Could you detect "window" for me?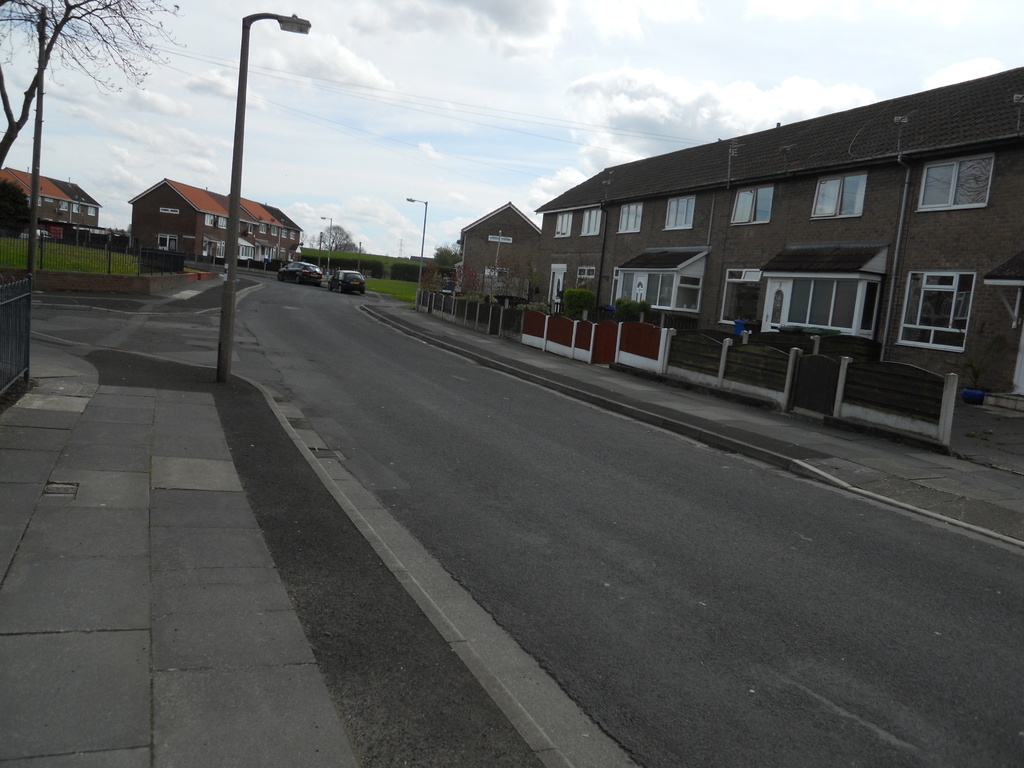
Detection result: box=[160, 236, 170, 250].
